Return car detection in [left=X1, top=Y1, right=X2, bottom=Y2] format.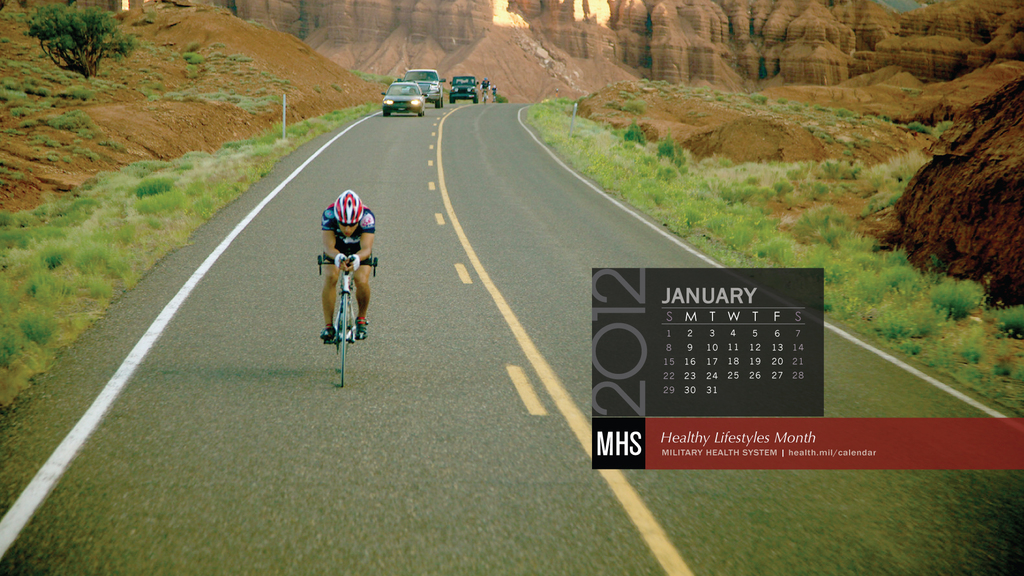
[left=403, top=65, right=447, bottom=108].
